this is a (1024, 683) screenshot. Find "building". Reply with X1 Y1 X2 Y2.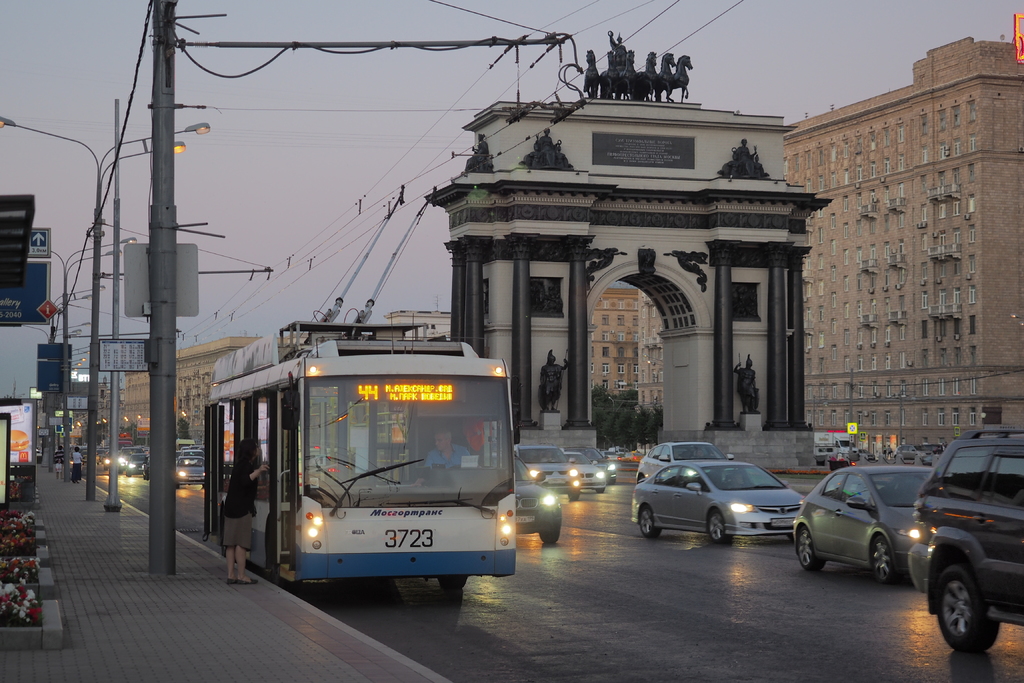
124 333 285 445.
